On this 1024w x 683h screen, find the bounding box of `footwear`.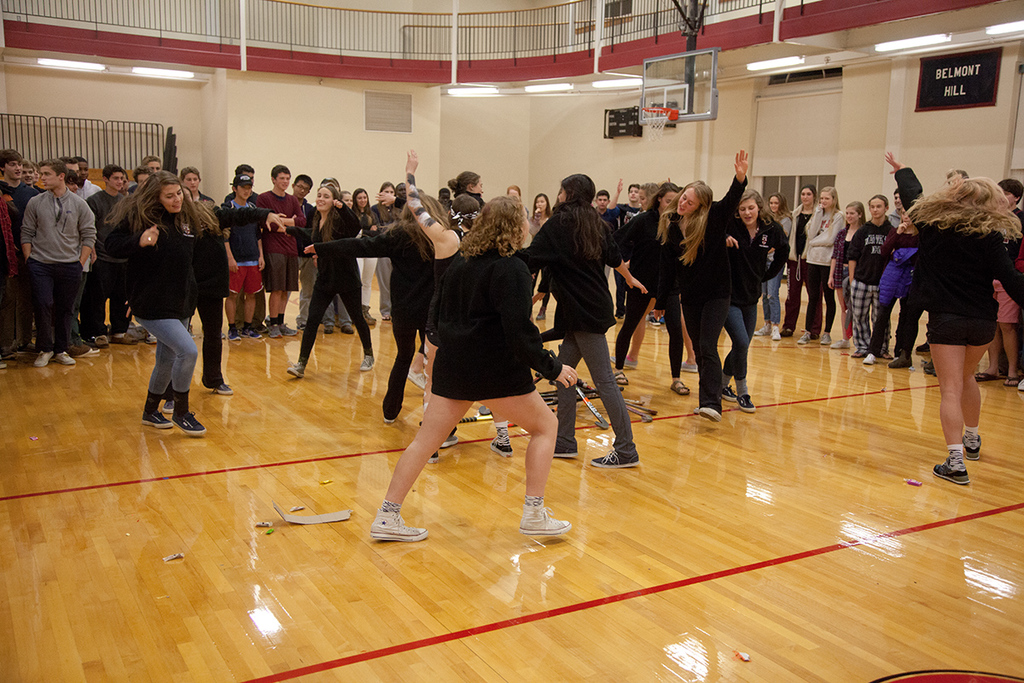
Bounding box: (281,322,299,334).
